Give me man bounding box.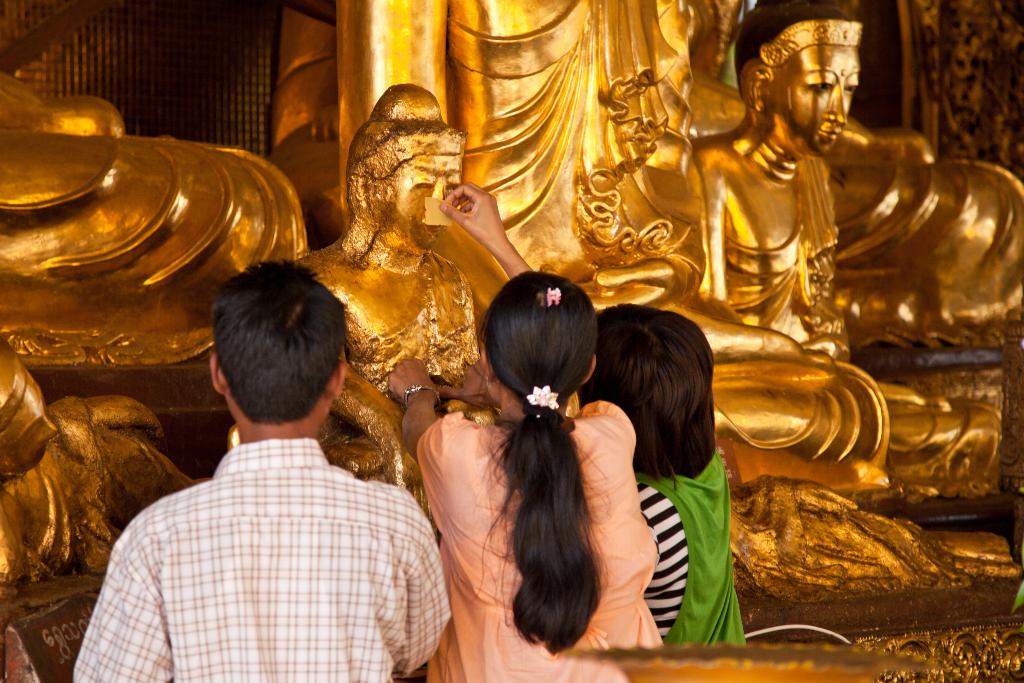
left=91, top=274, right=447, bottom=675.
